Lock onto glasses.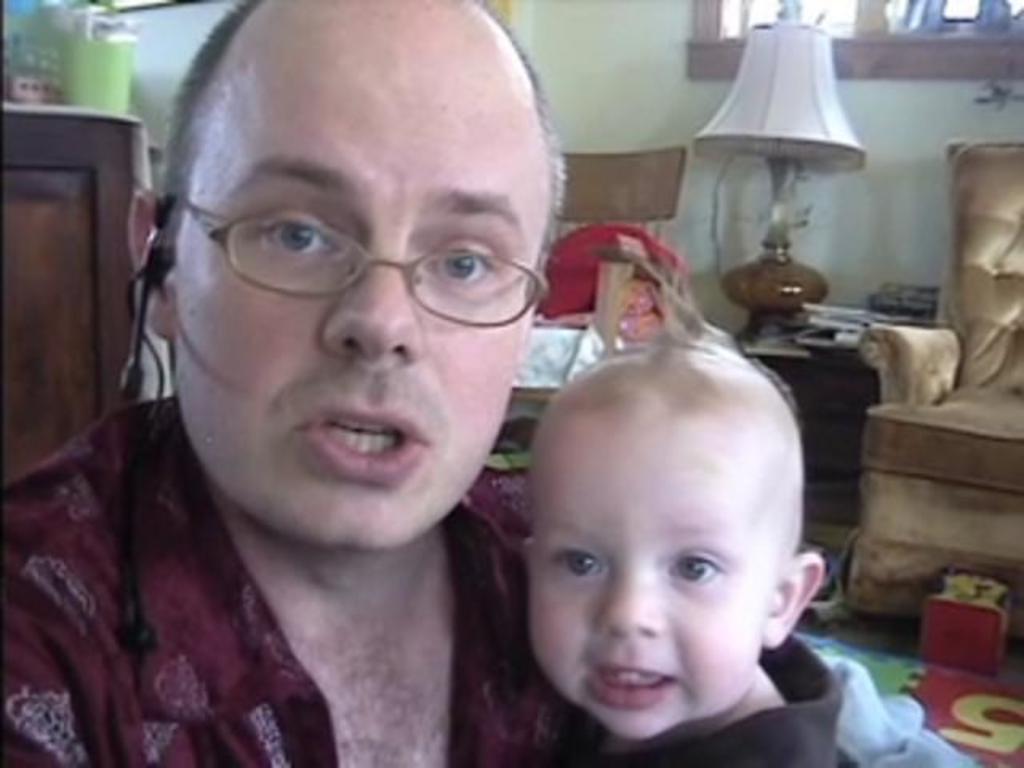
Locked: bbox=[158, 176, 538, 320].
